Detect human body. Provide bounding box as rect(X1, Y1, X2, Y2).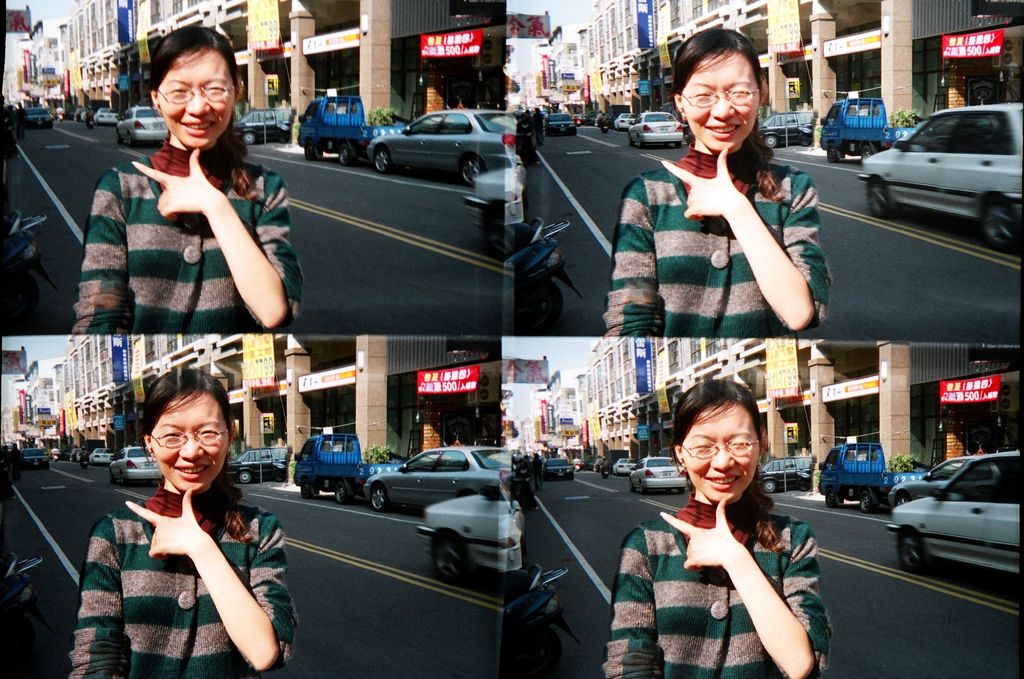
rect(72, 140, 294, 336).
